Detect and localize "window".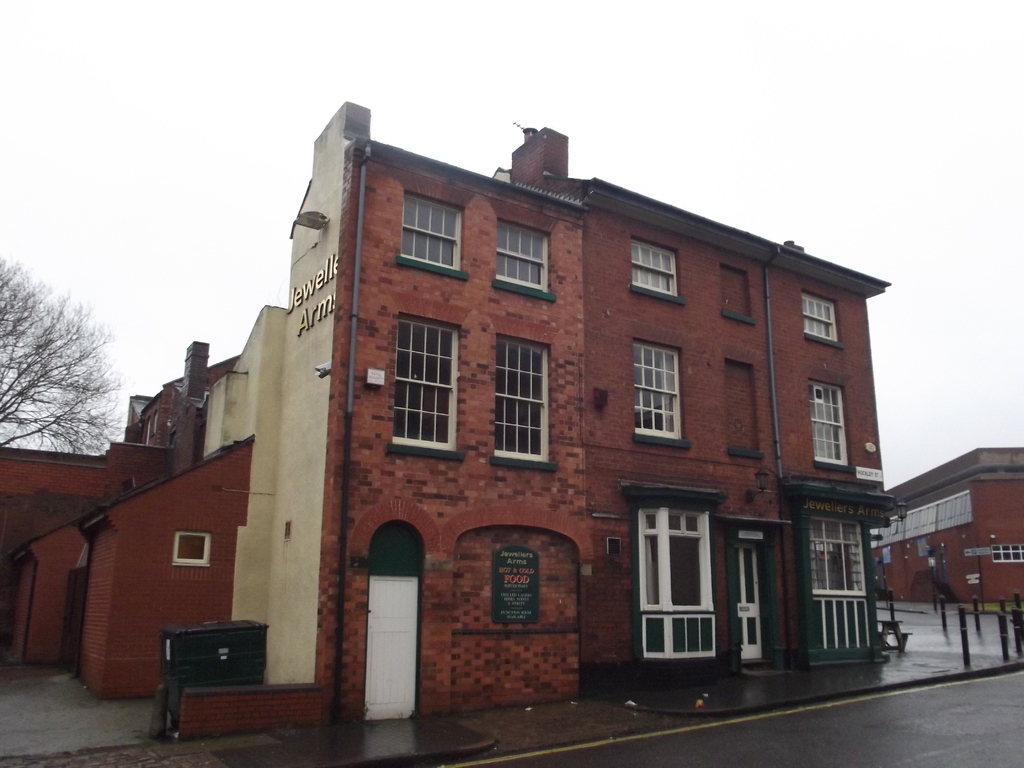
Localized at crop(626, 237, 689, 297).
